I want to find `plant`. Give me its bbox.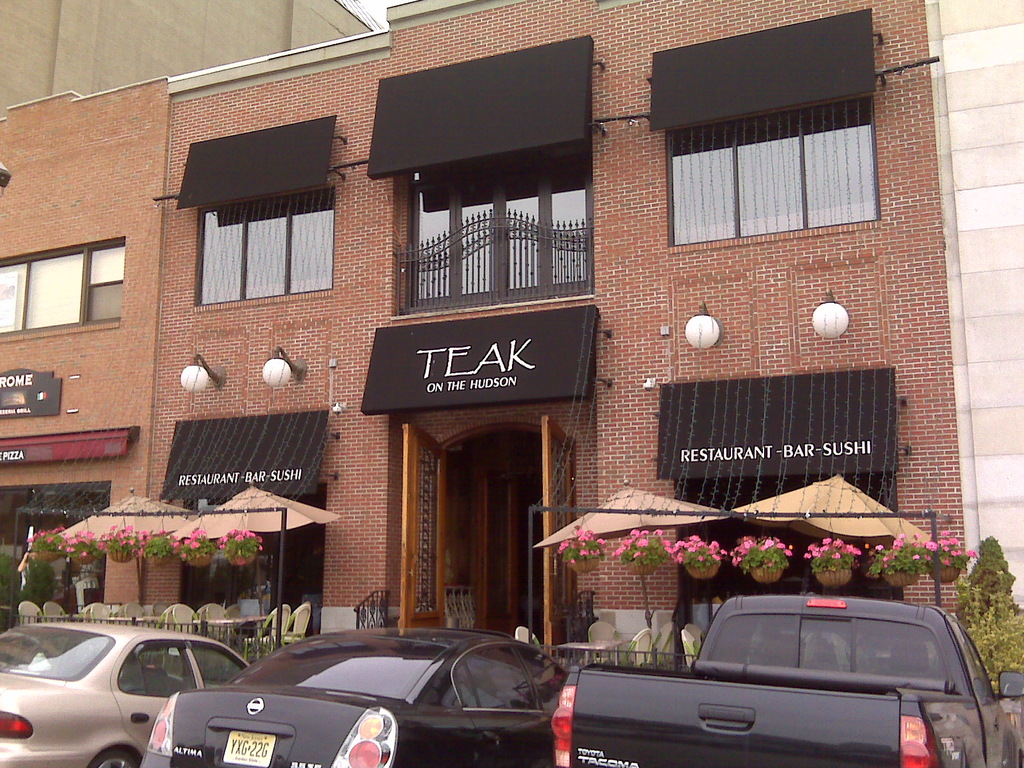
26 521 70 553.
